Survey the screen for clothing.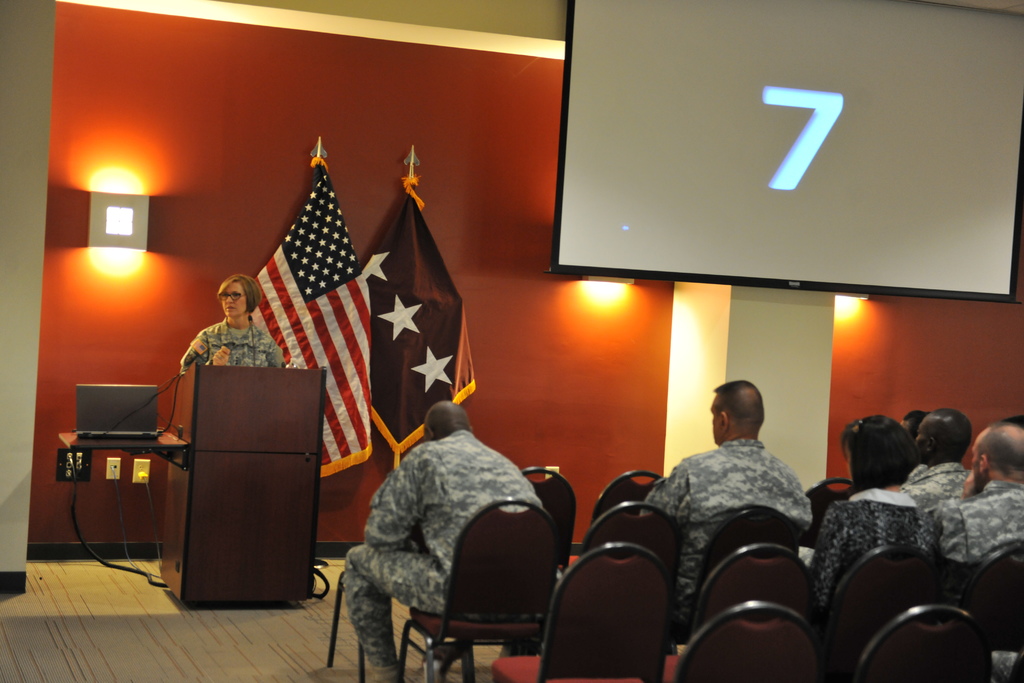
Survey found: select_region(648, 416, 829, 605).
